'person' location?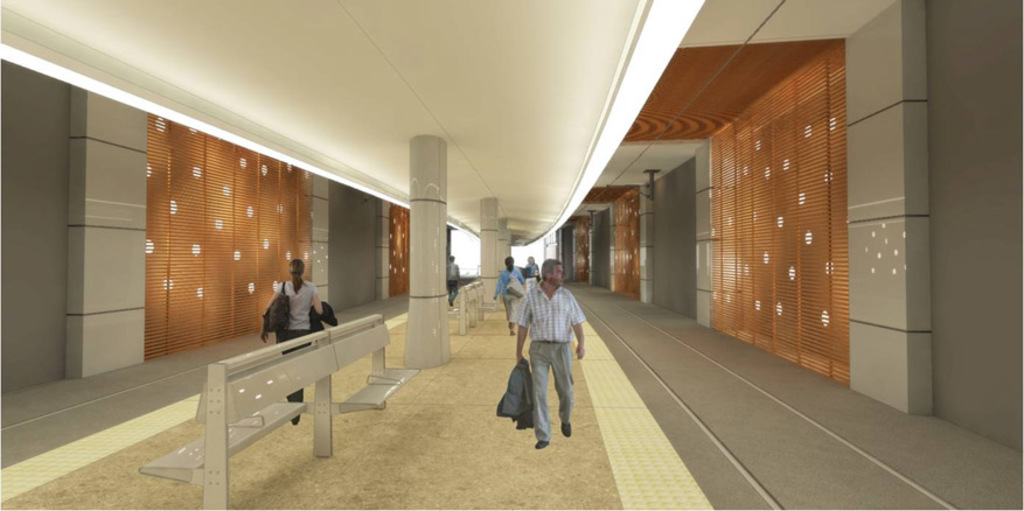
l=493, t=253, r=525, b=334
